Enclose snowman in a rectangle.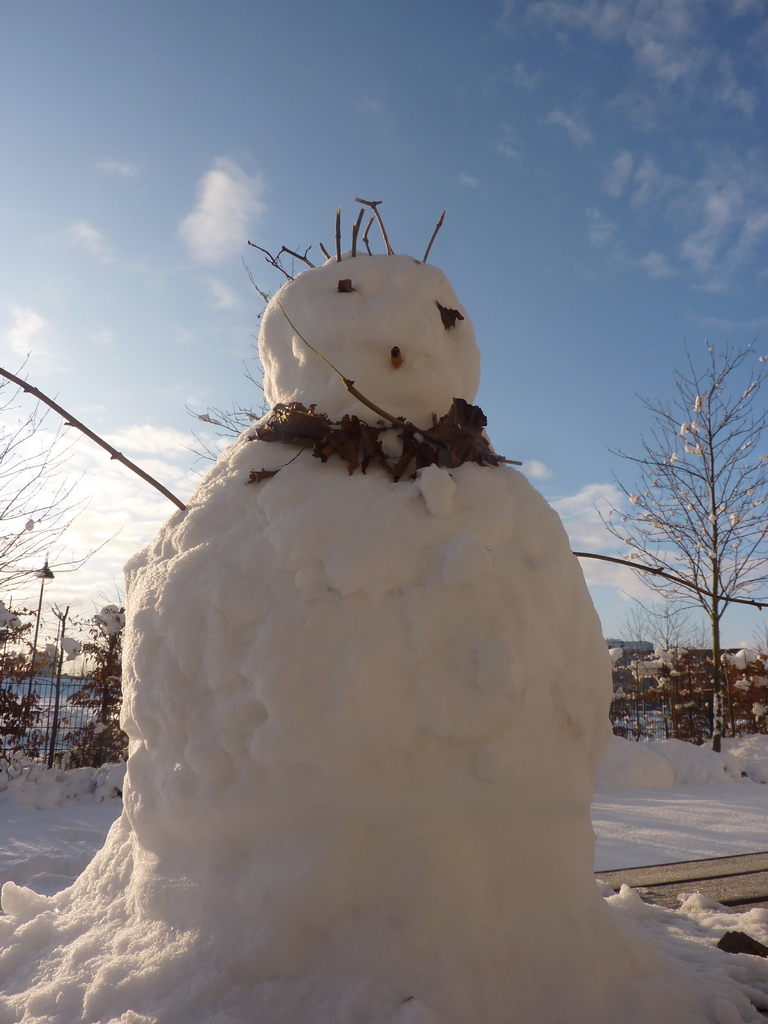
0 197 655 988.
